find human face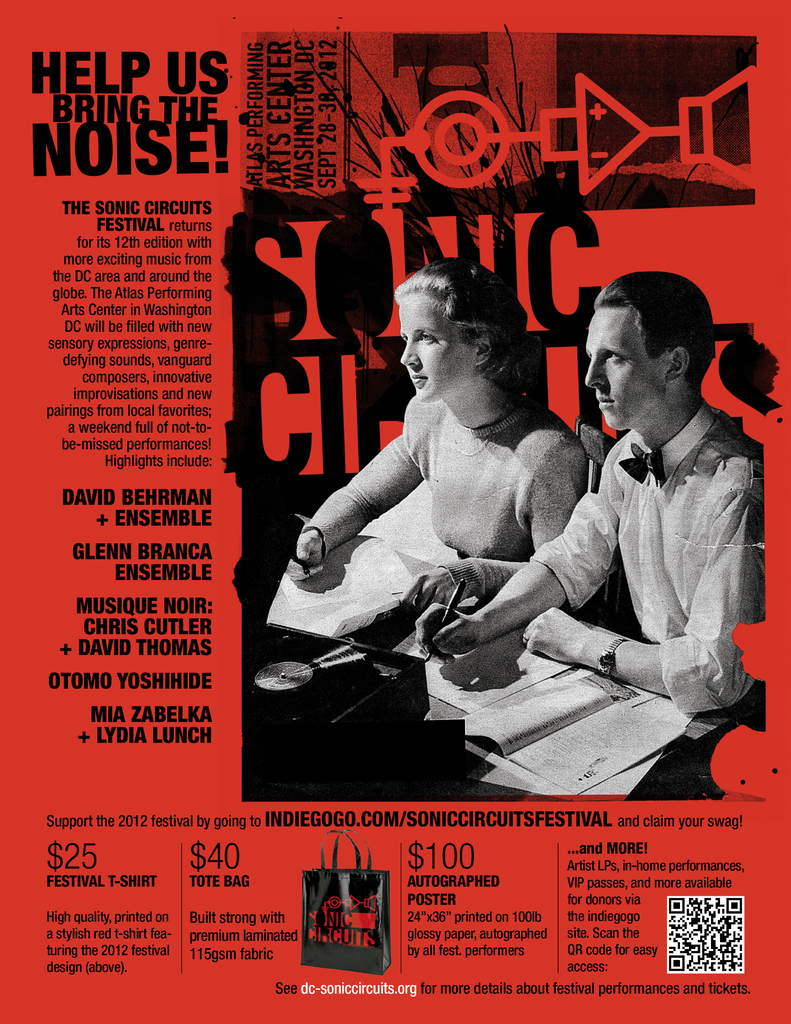
select_region(581, 307, 666, 436)
